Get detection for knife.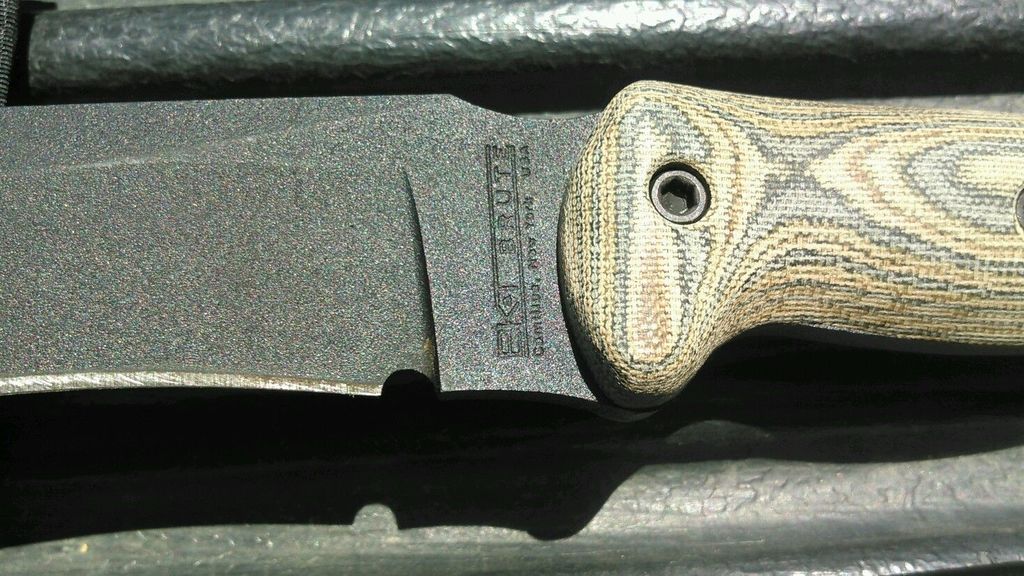
Detection: (left=0, top=76, right=1023, bottom=423).
